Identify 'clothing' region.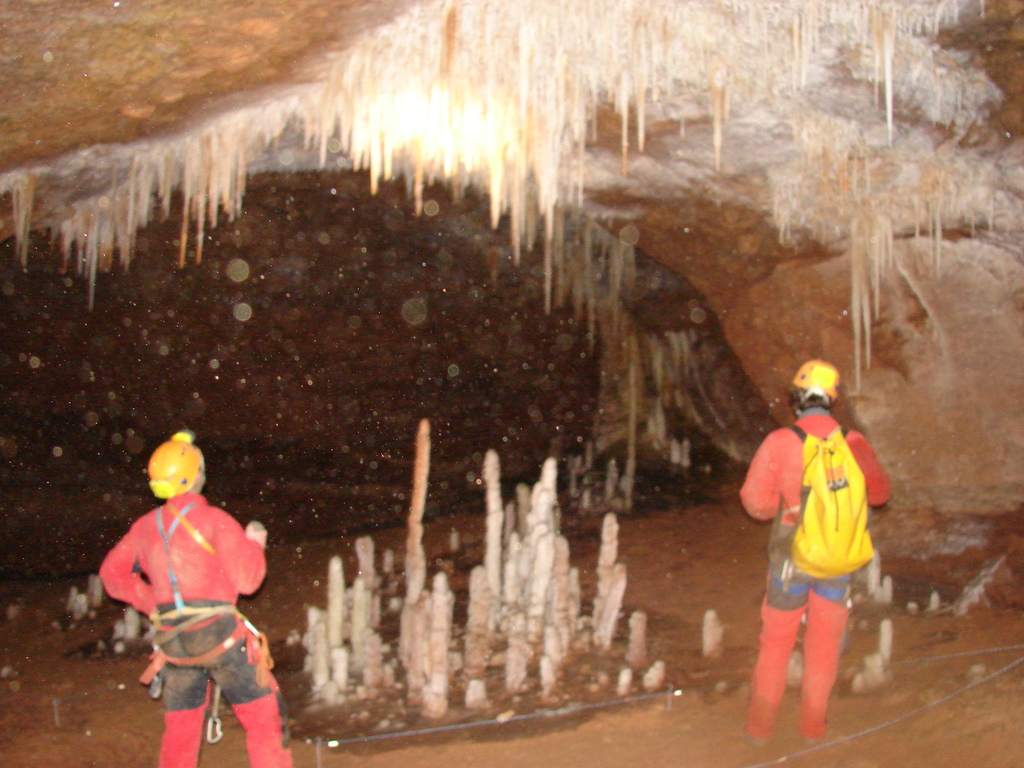
Region: [x1=99, y1=488, x2=275, y2=767].
